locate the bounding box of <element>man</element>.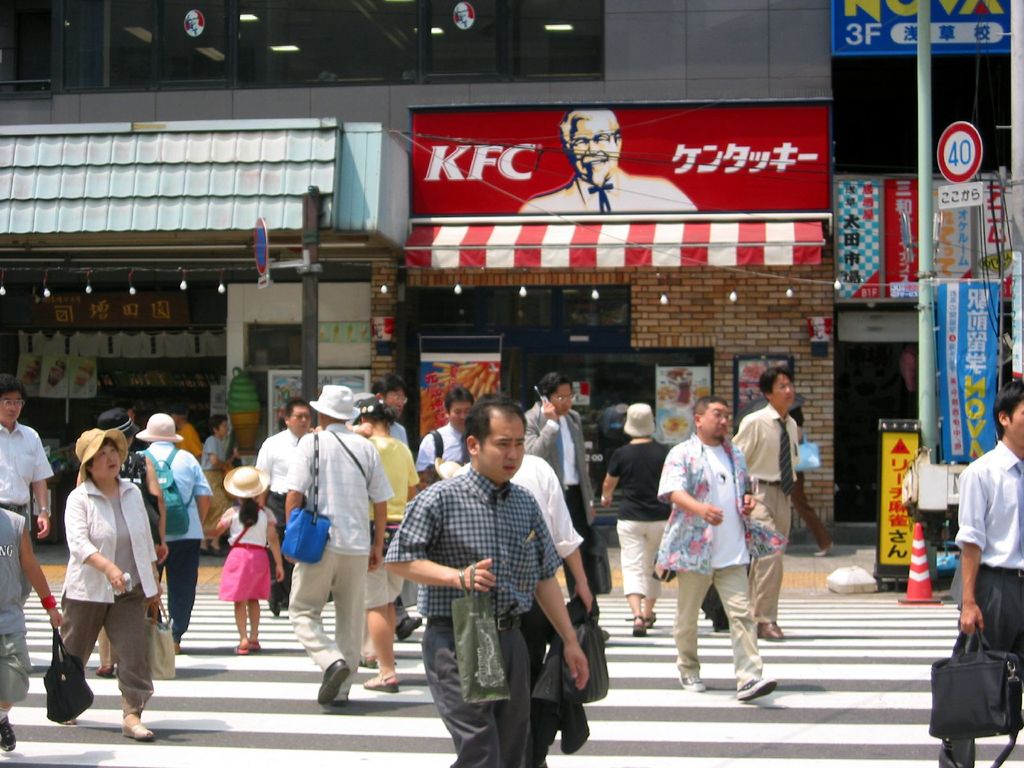
Bounding box: crop(0, 376, 55, 602).
